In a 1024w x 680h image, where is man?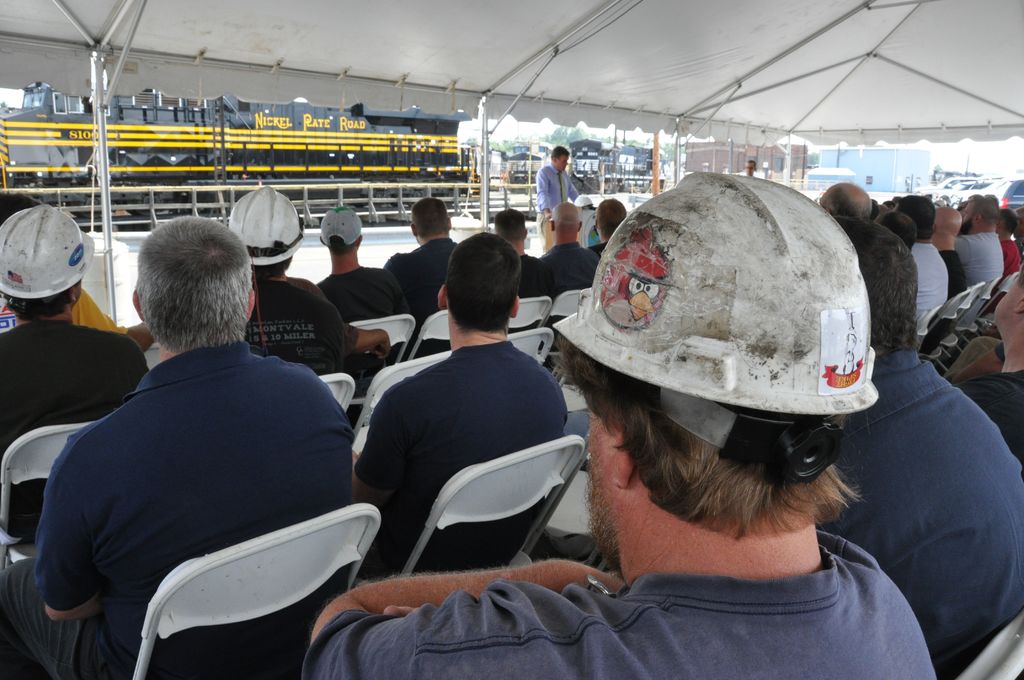
[x1=775, y1=215, x2=1023, y2=679].
